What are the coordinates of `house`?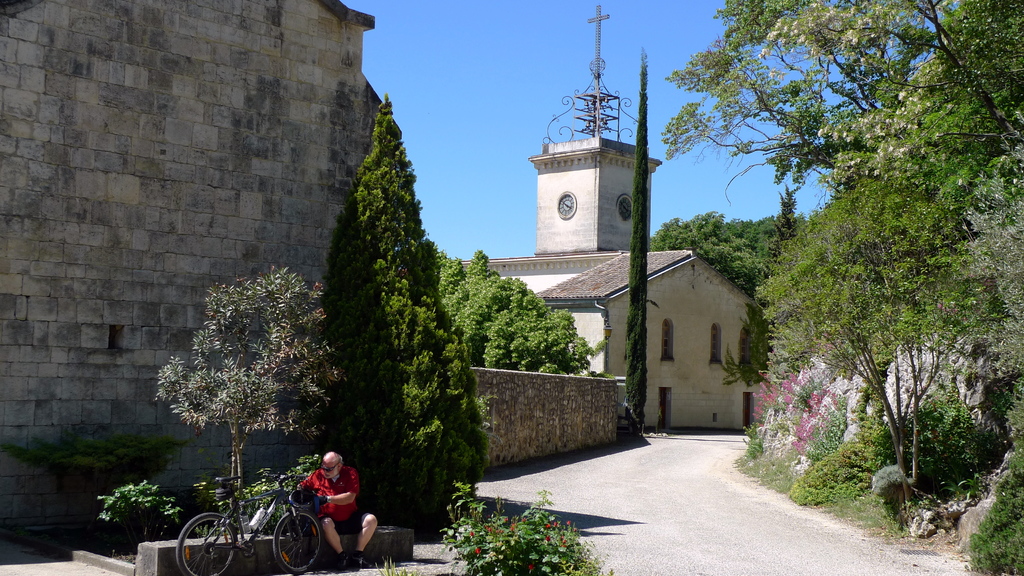
0 0 380 285.
